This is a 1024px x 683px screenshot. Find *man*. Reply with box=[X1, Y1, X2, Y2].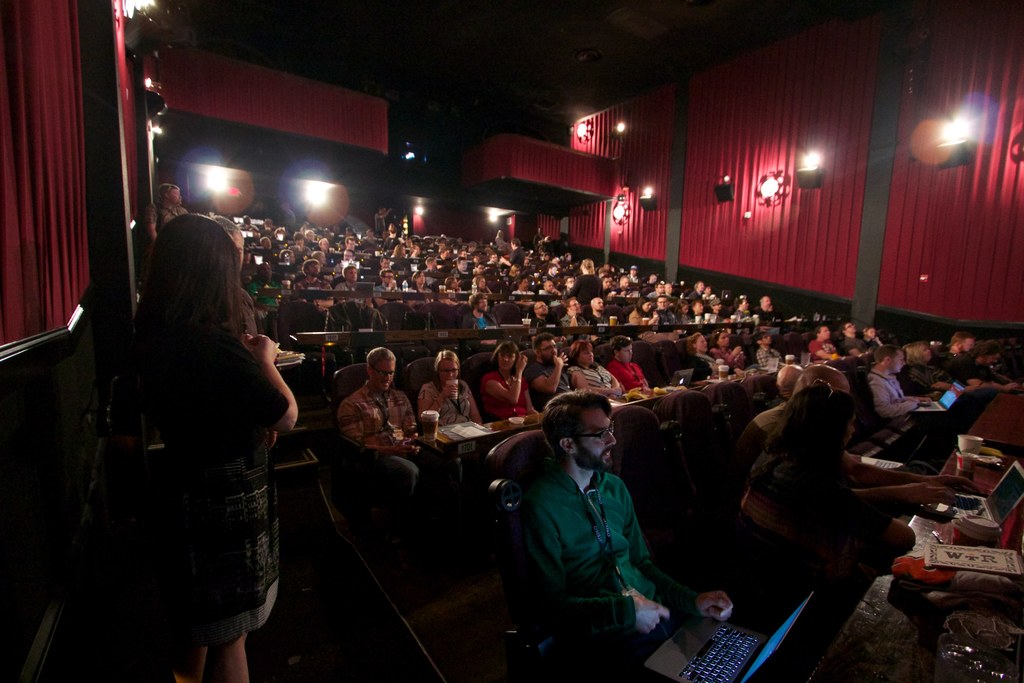
box=[339, 248, 361, 268].
